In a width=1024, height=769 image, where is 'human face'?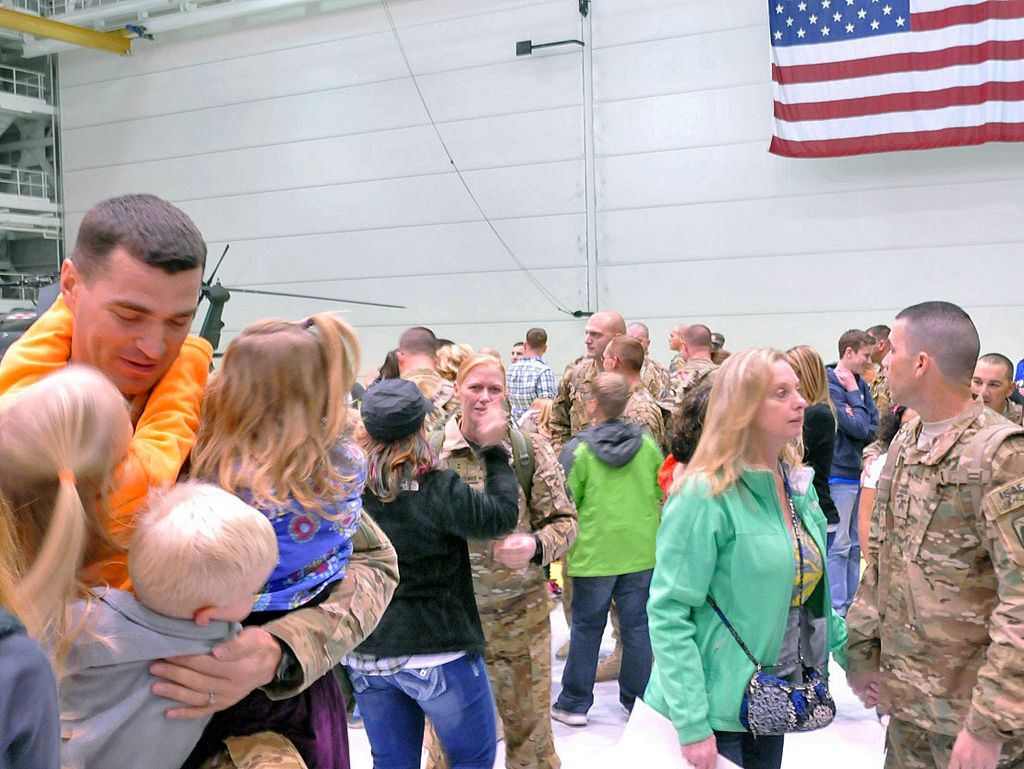
Rect(972, 357, 1010, 409).
